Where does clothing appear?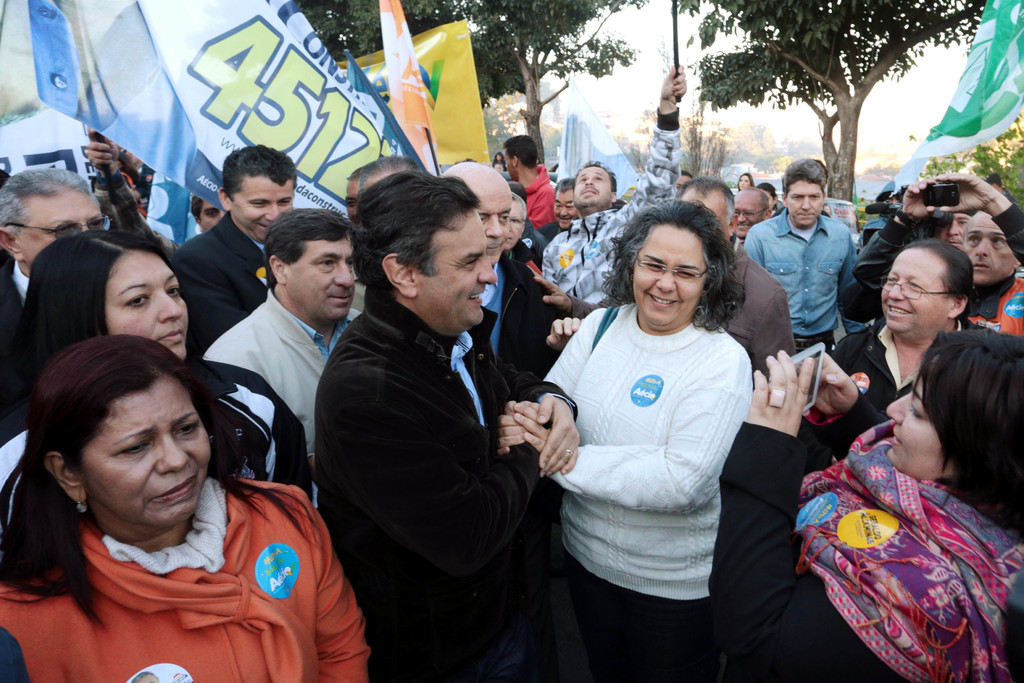
Appears at x1=538, y1=104, x2=682, y2=306.
